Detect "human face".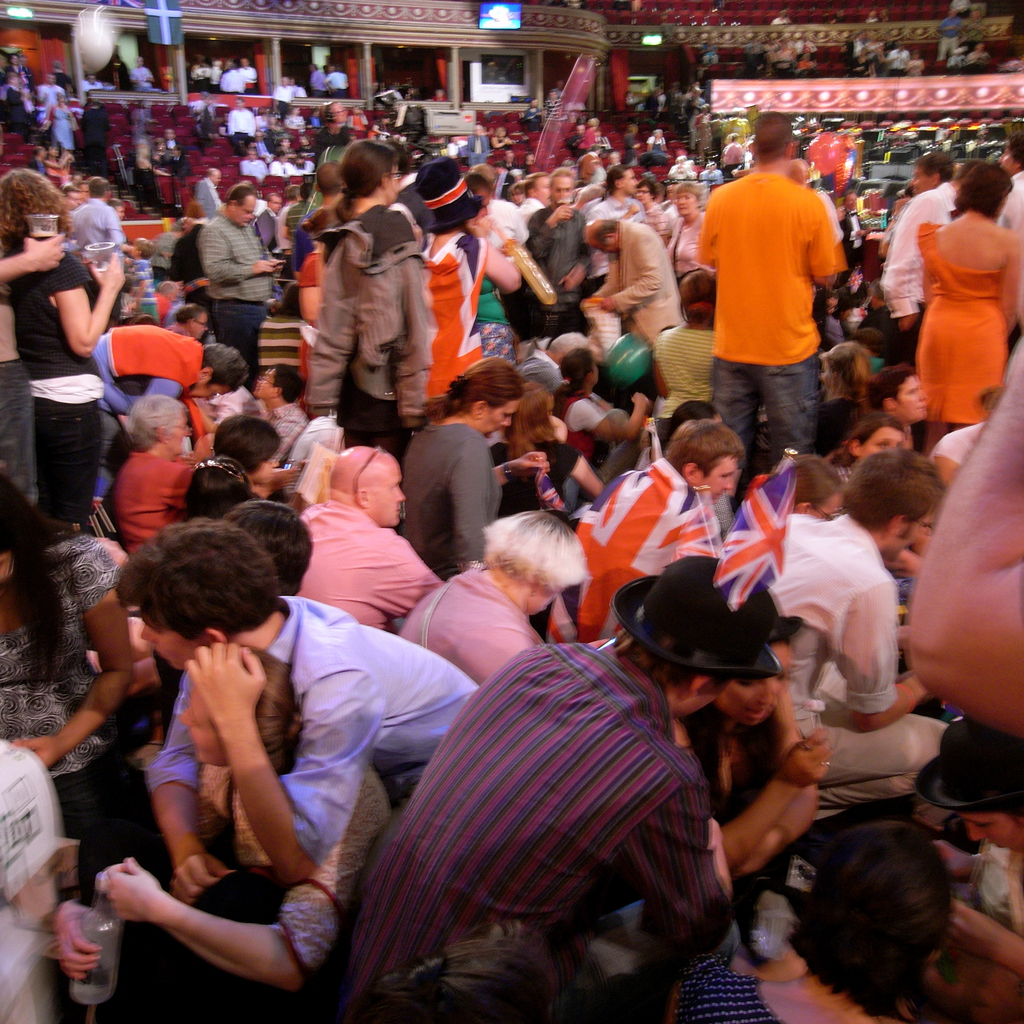
Detected at bbox=[554, 176, 577, 206].
